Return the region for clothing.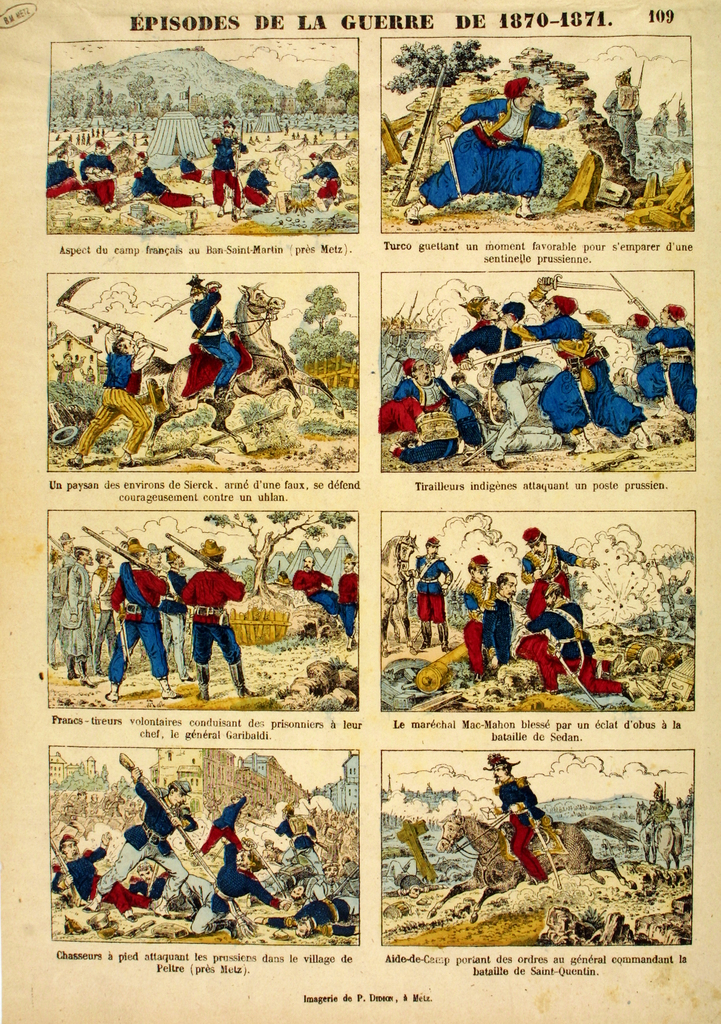
bbox=(643, 326, 697, 413).
